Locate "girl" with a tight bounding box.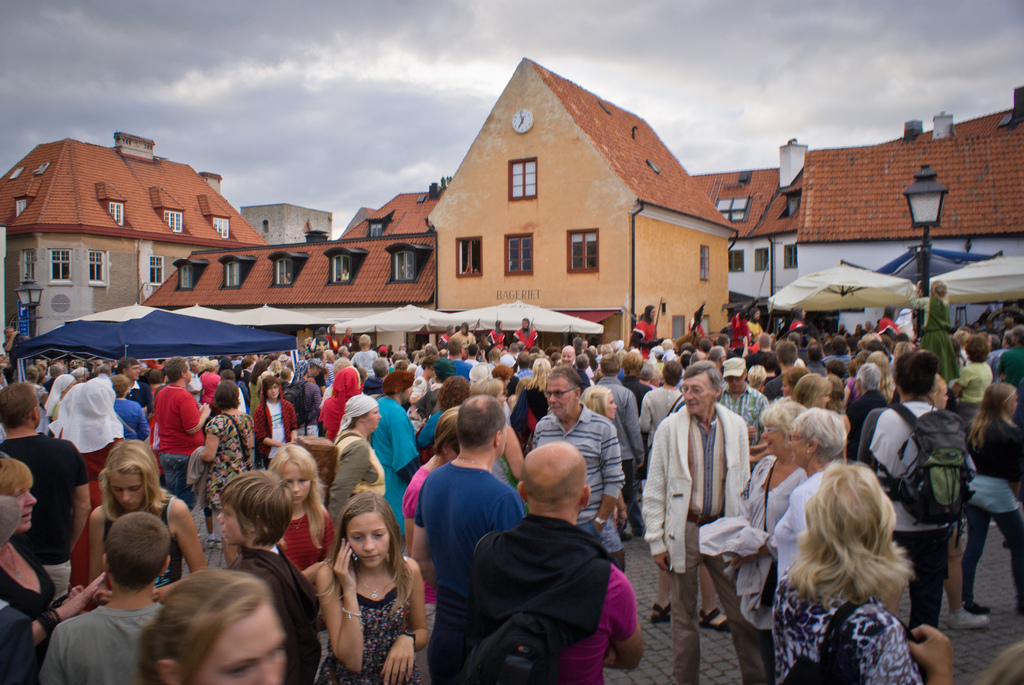
detection(266, 442, 333, 569).
